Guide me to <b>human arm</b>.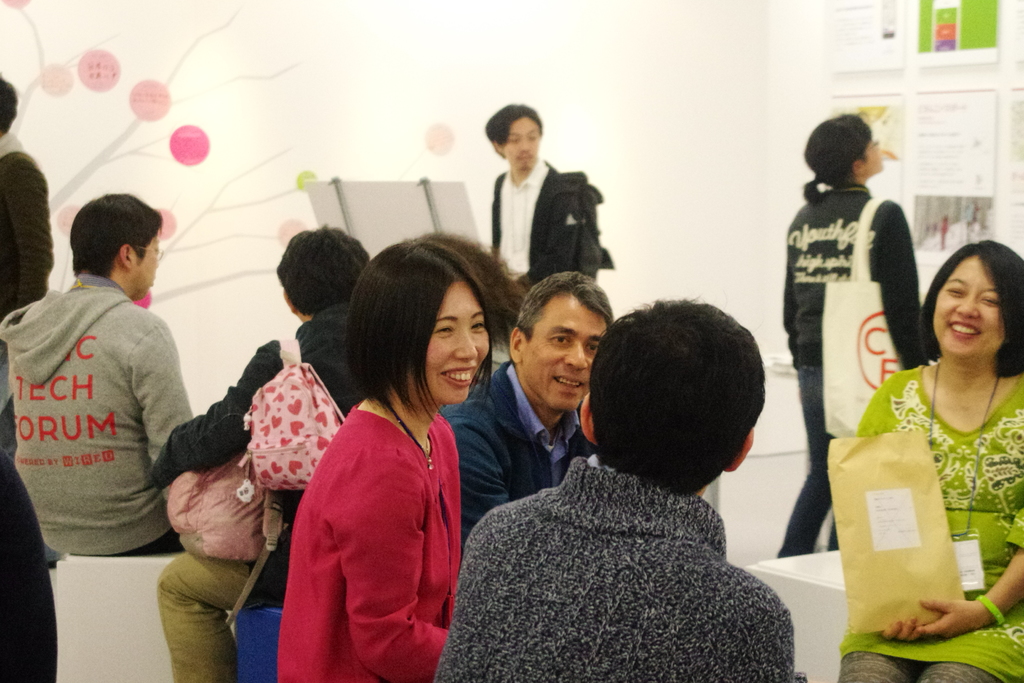
Guidance: <box>0,152,52,320</box>.
